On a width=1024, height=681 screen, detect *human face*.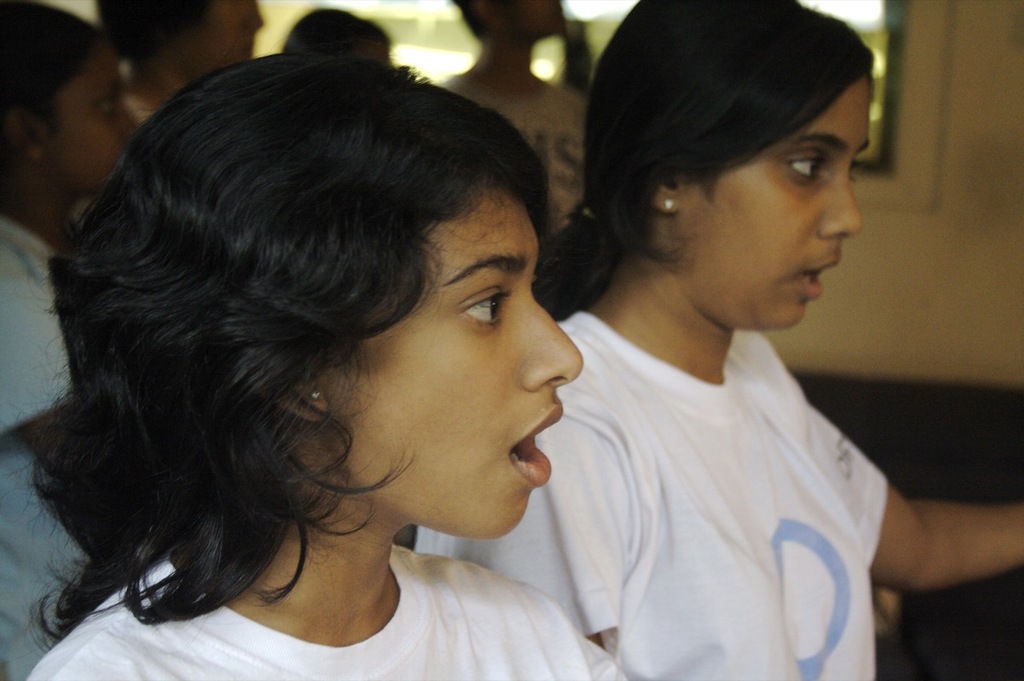
left=311, top=148, right=574, bottom=559.
